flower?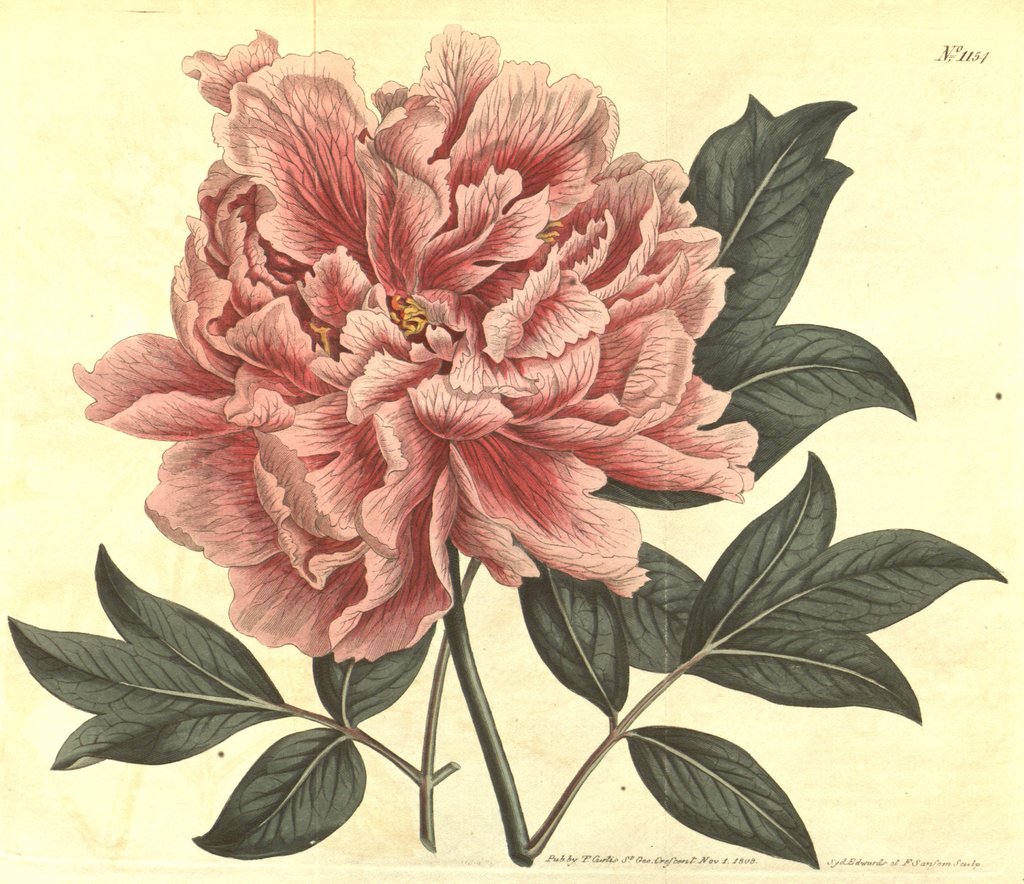
[x1=102, y1=36, x2=782, y2=654]
